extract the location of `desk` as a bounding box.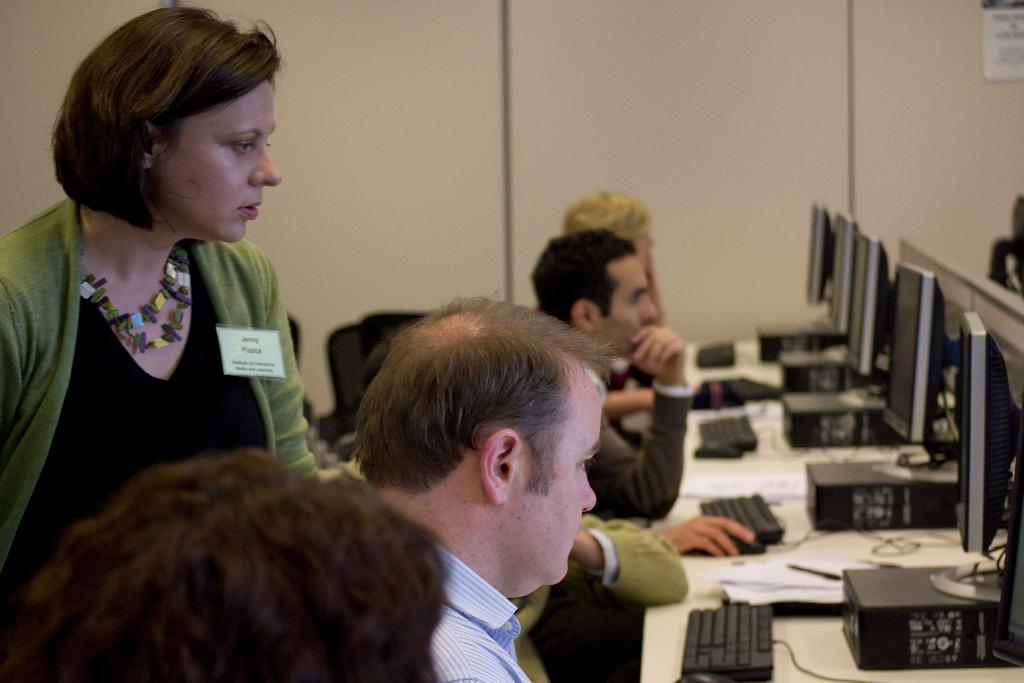
<region>643, 342, 1020, 680</region>.
